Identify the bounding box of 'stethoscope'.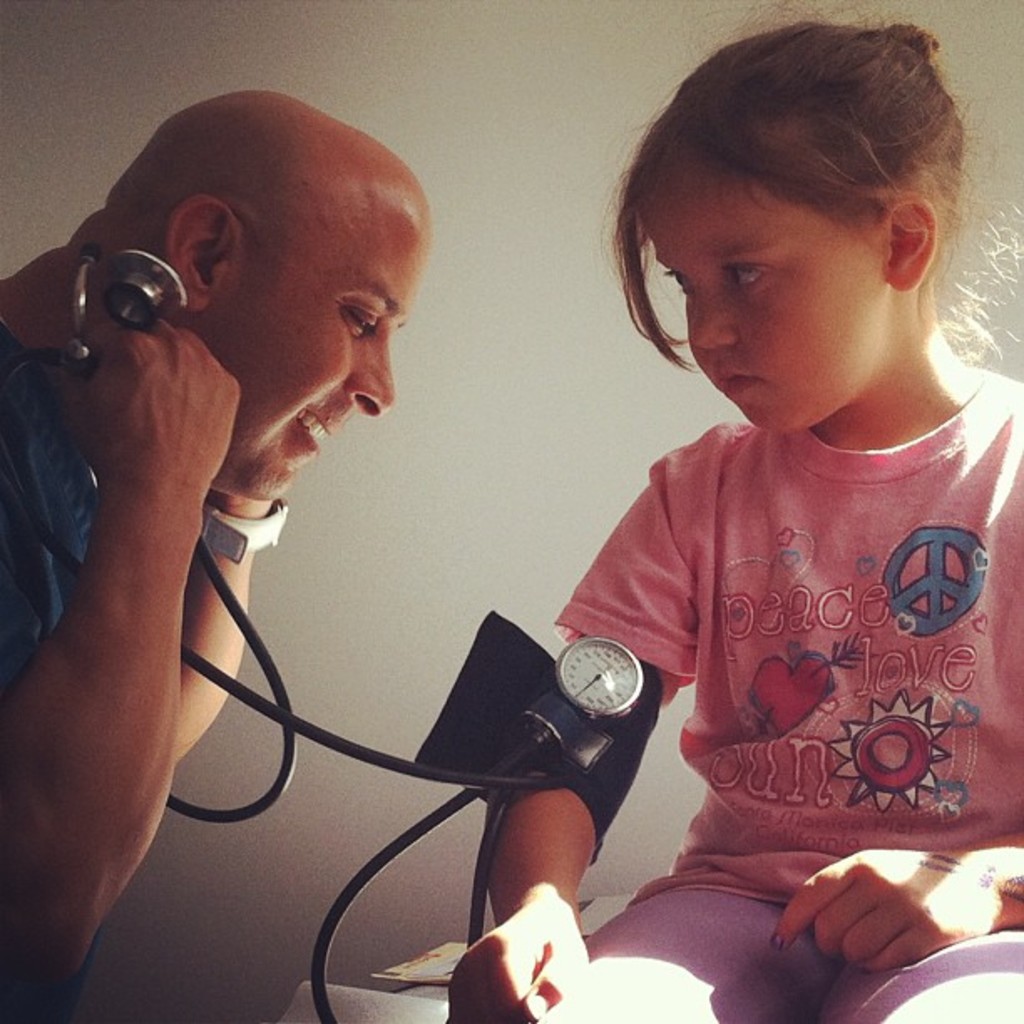
(x1=0, y1=243, x2=624, y2=1022).
